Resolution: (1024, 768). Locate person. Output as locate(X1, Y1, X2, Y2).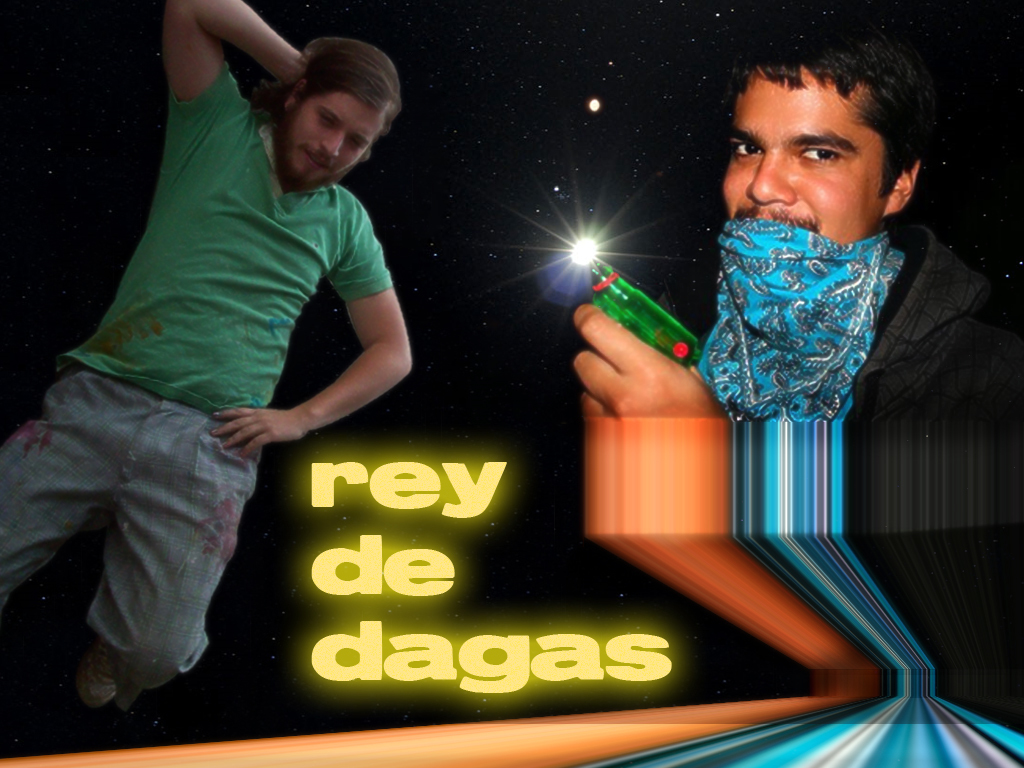
locate(570, 7, 1021, 723).
